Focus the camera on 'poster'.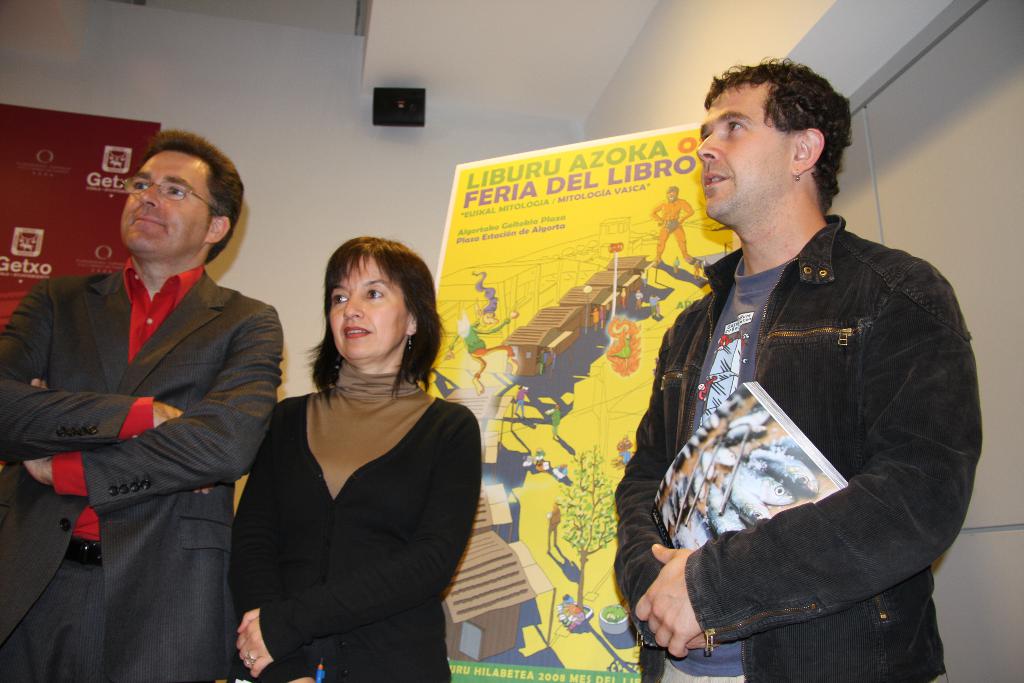
Focus region: {"left": 0, "top": 104, "right": 161, "bottom": 327}.
